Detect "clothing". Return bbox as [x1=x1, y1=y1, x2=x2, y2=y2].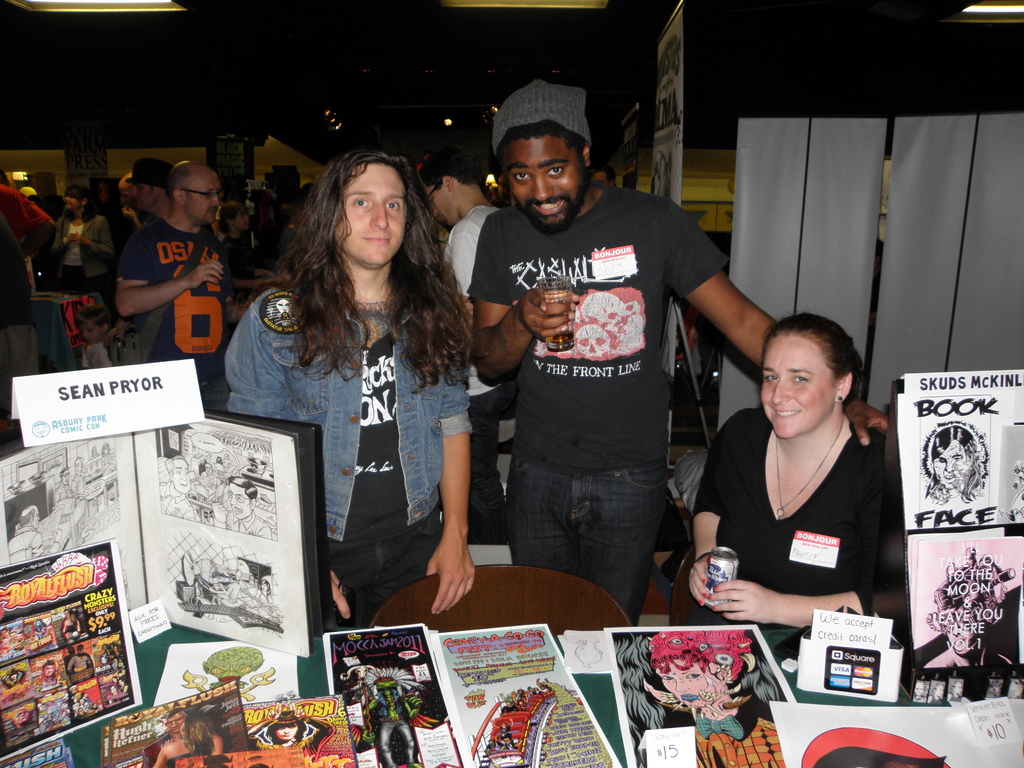
[x1=278, y1=225, x2=297, y2=271].
